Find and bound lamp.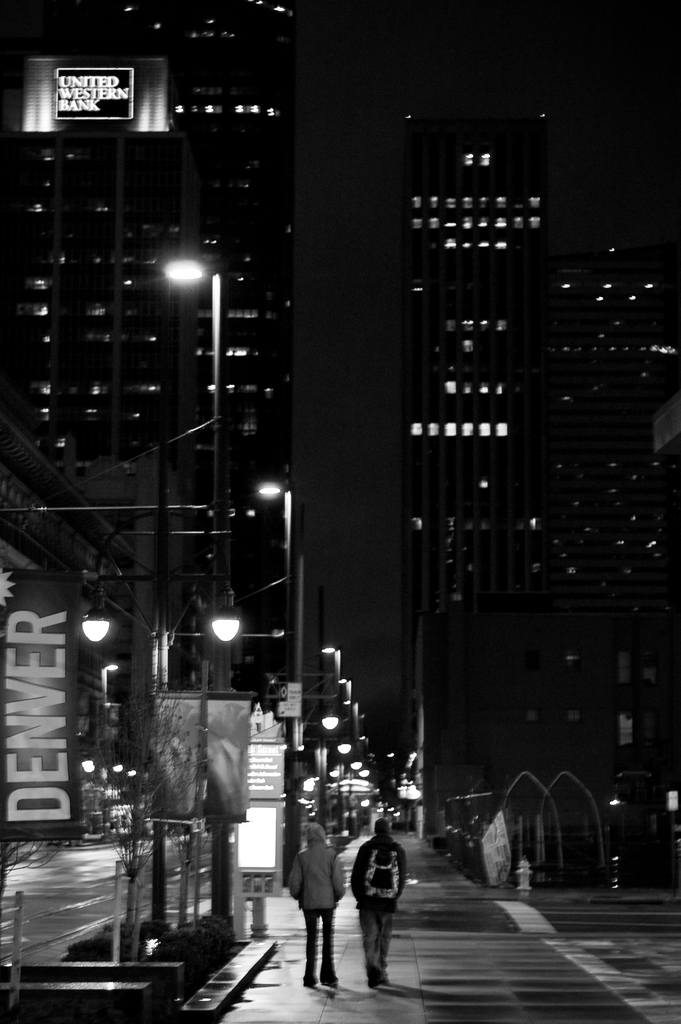
Bound: detection(108, 758, 124, 836).
